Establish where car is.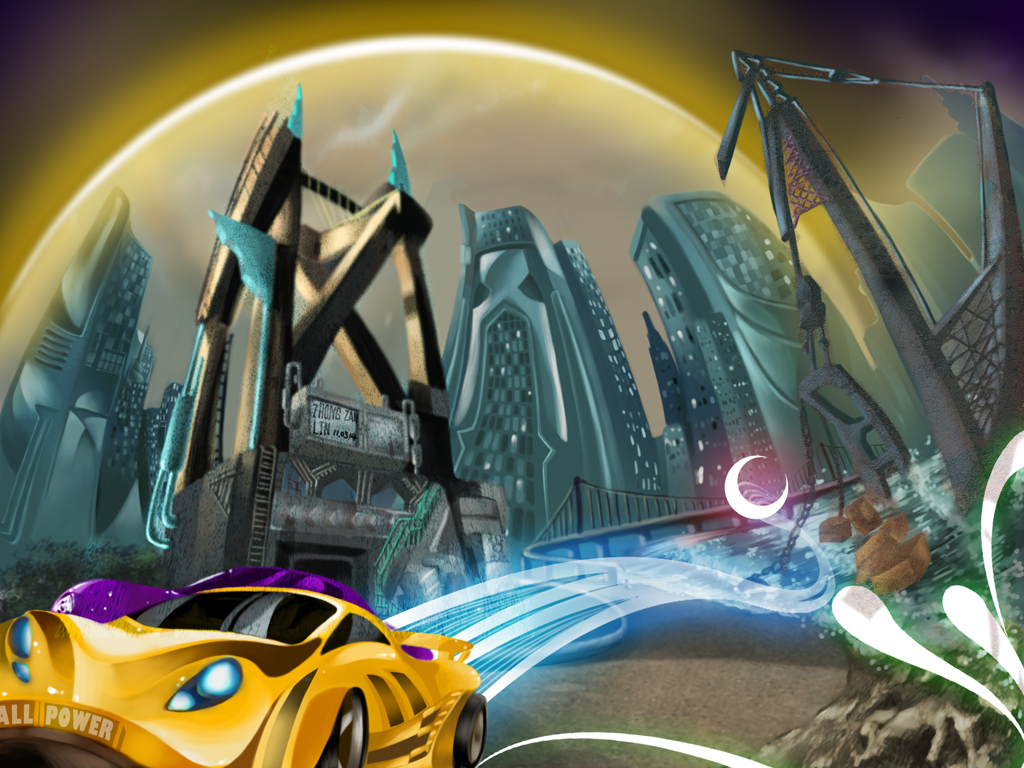
Established at [49, 563, 437, 660].
